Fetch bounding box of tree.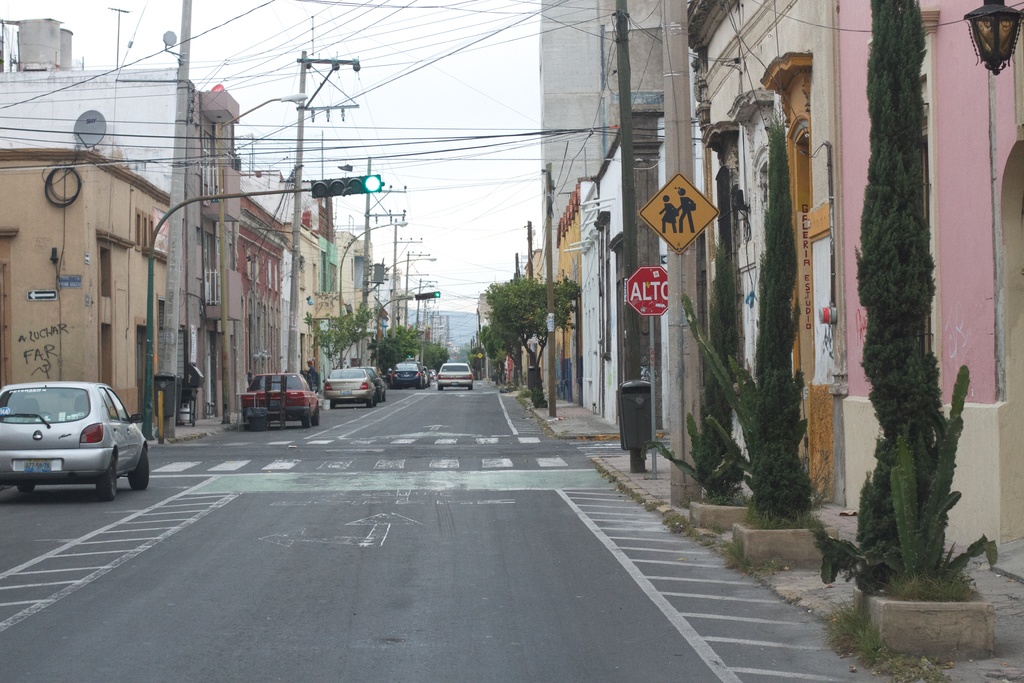
Bbox: rect(364, 323, 422, 389).
